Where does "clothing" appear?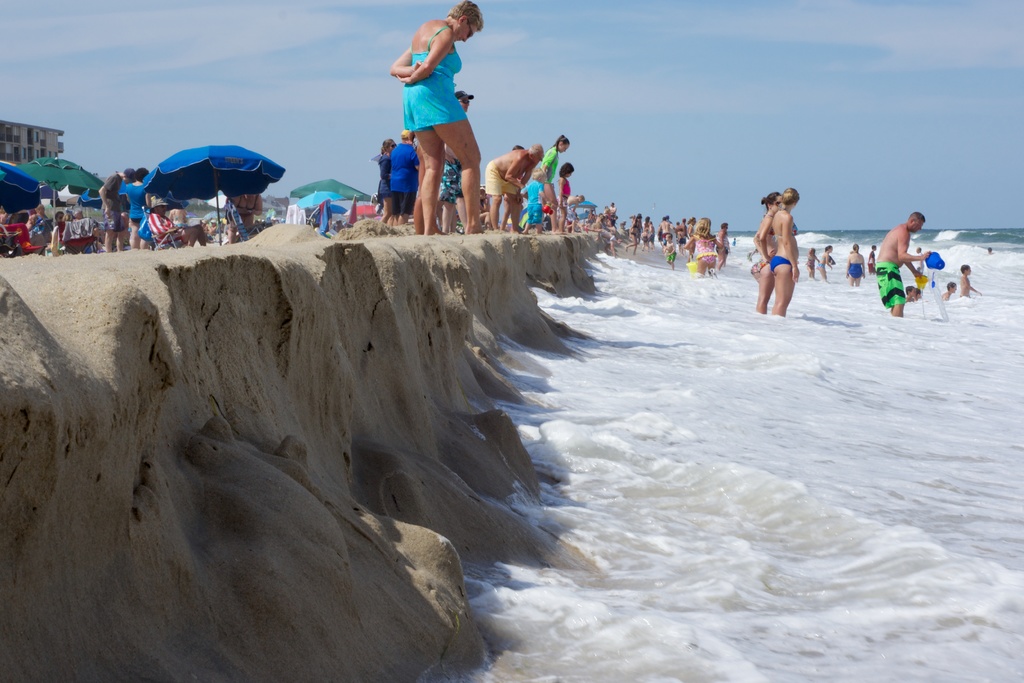
Appears at 129/181/149/220.
